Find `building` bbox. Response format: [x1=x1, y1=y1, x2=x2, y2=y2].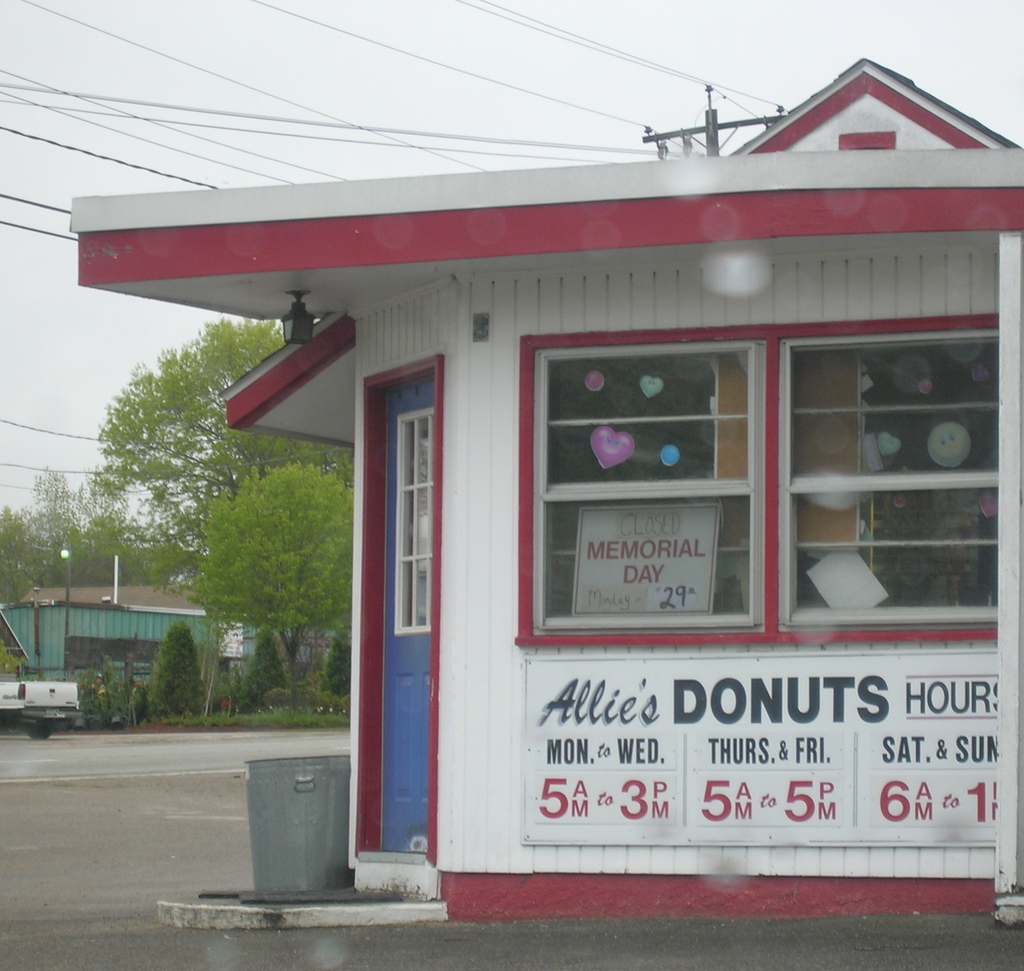
[x1=72, y1=60, x2=1023, y2=936].
